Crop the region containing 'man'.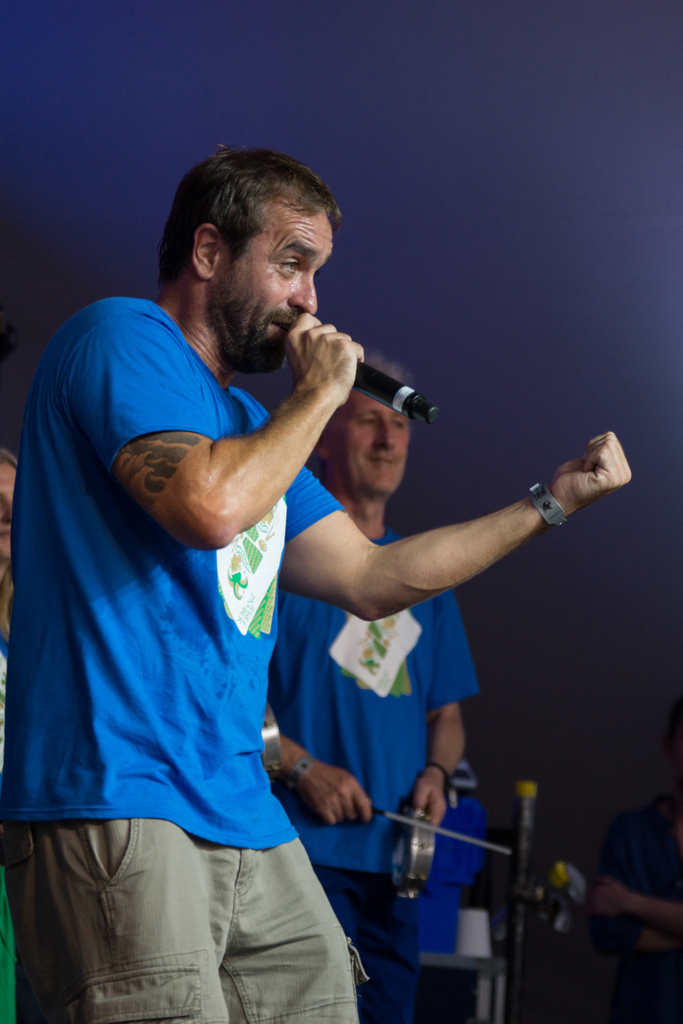
Crop region: BBox(267, 337, 481, 1023).
